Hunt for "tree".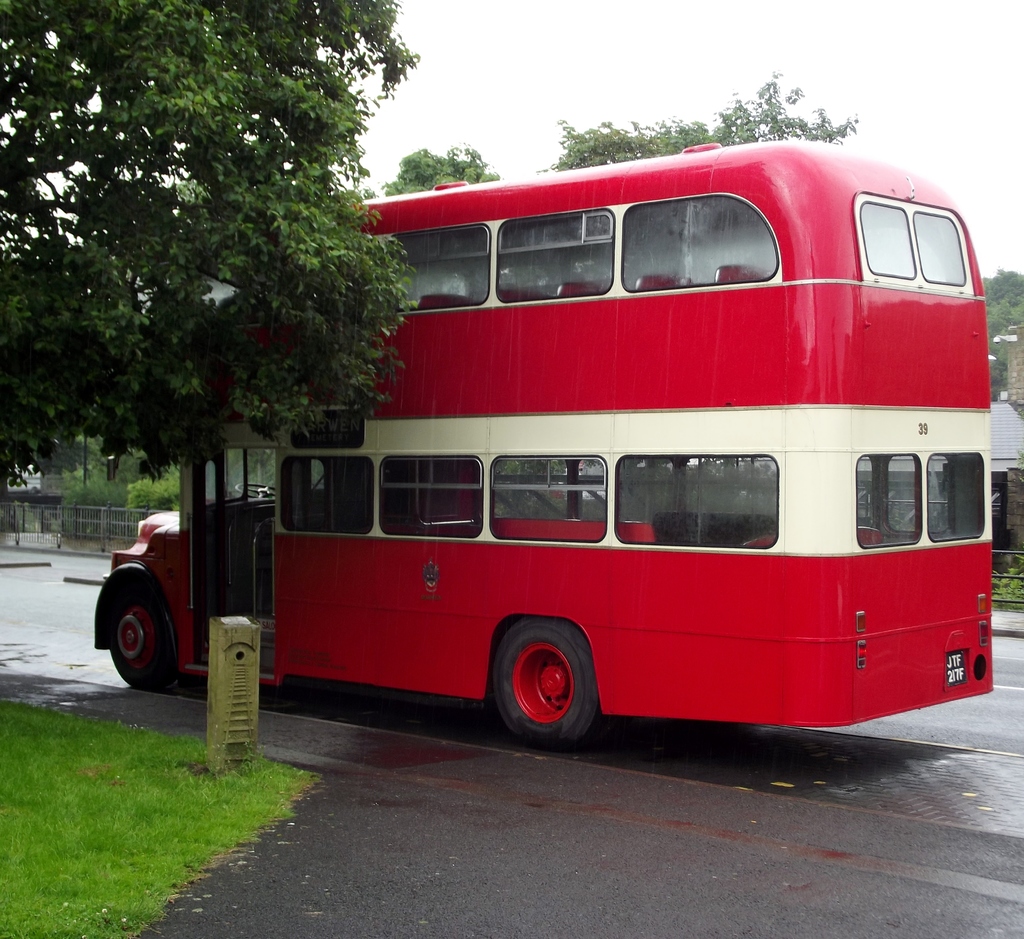
Hunted down at x1=380, y1=143, x2=506, y2=195.
